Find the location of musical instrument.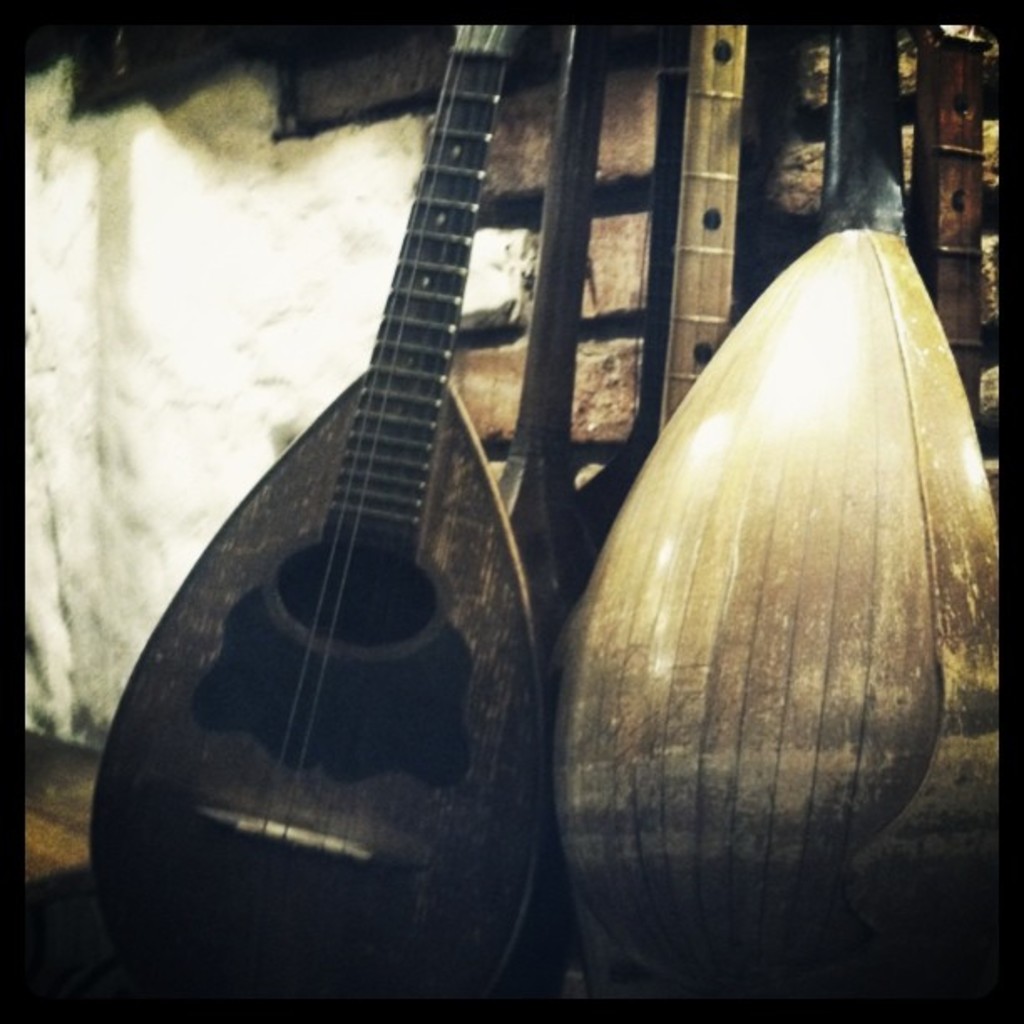
Location: Rect(559, 22, 992, 1006).
